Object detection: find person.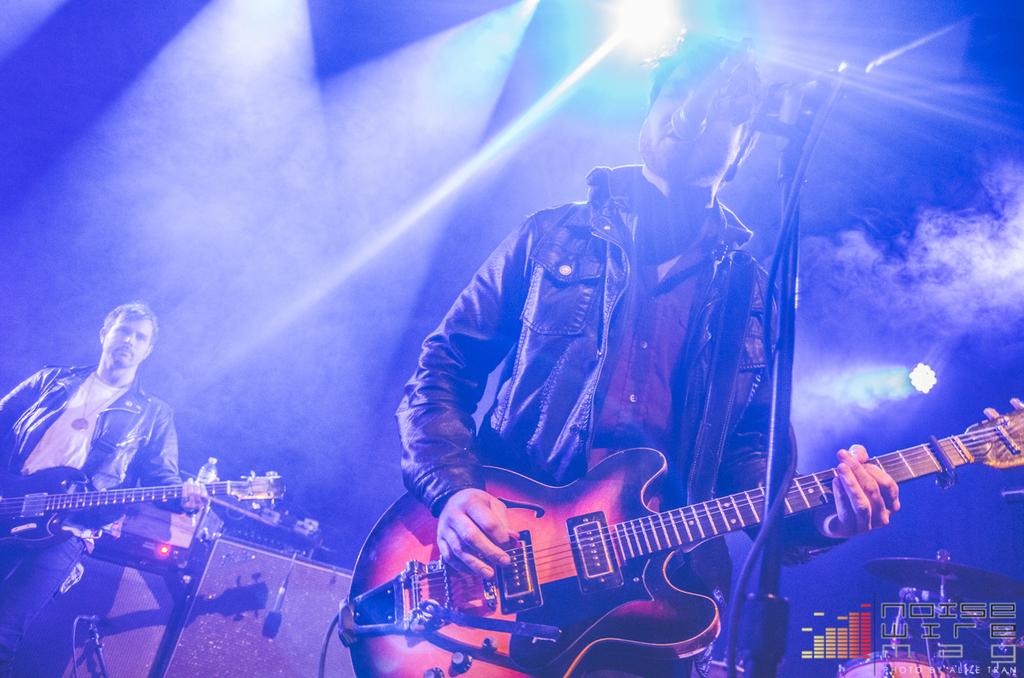
(x1=24, y1=278, x2=207, y2=600).
